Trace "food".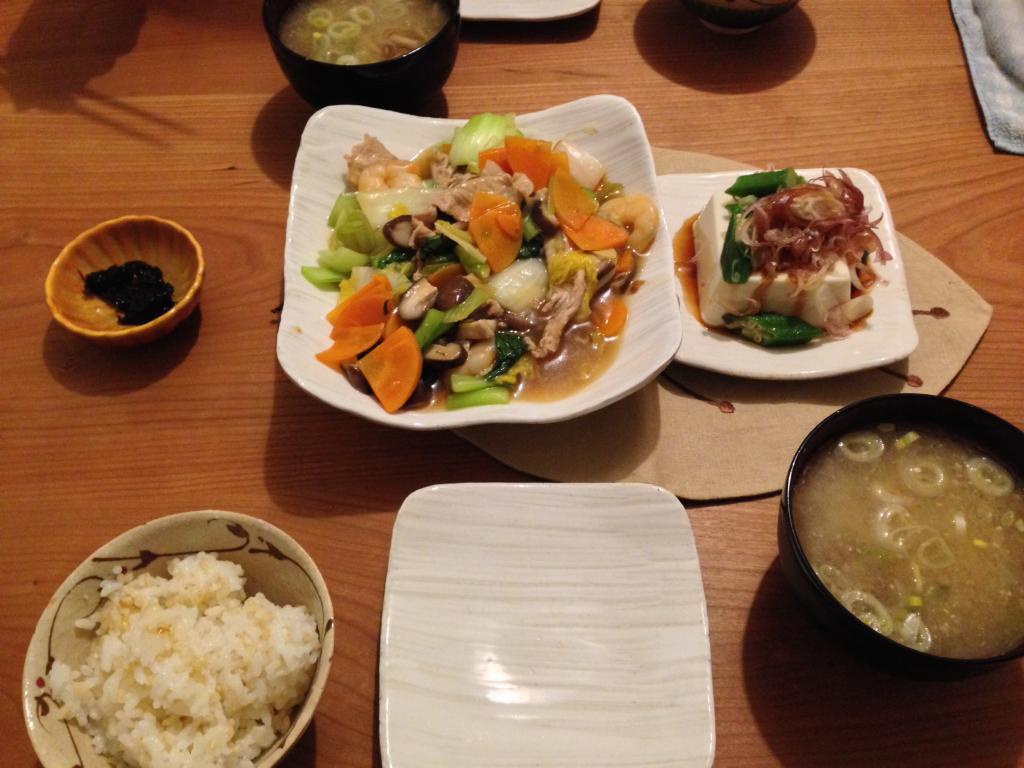
Traced to bbox=(282, 0, 447, 66).
